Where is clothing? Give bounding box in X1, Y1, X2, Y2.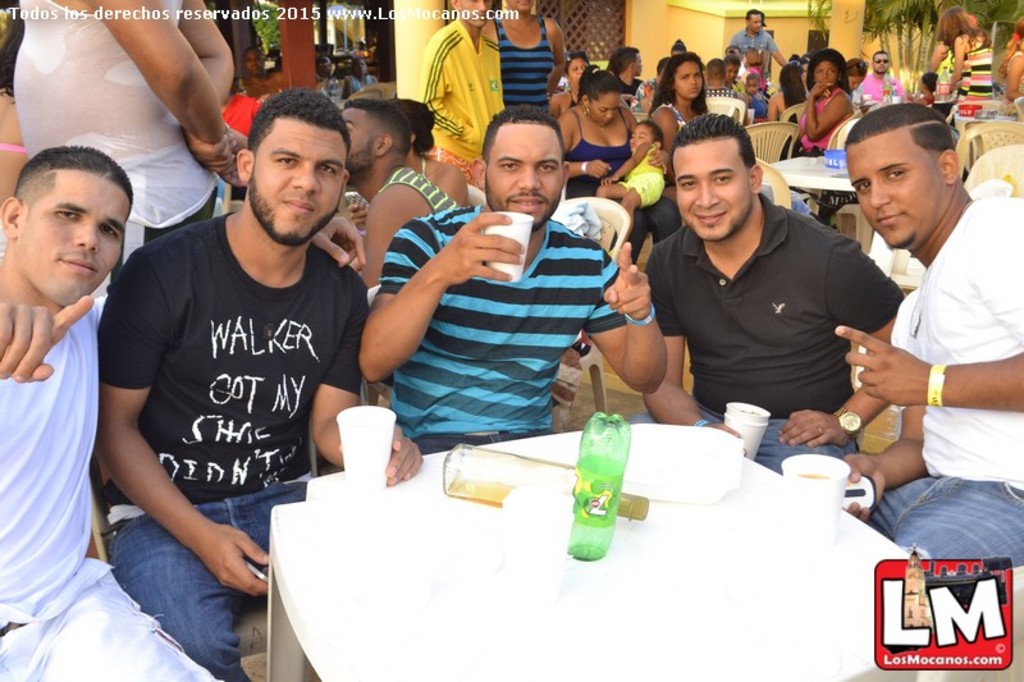
960, 23, 998, 104.
